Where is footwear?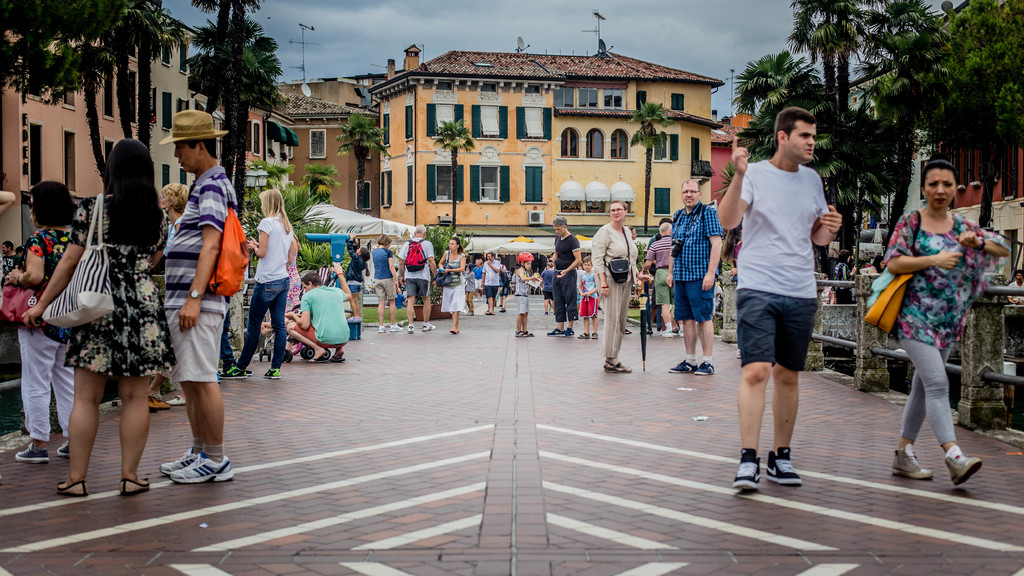
crop(263, 365, 281, 383).
